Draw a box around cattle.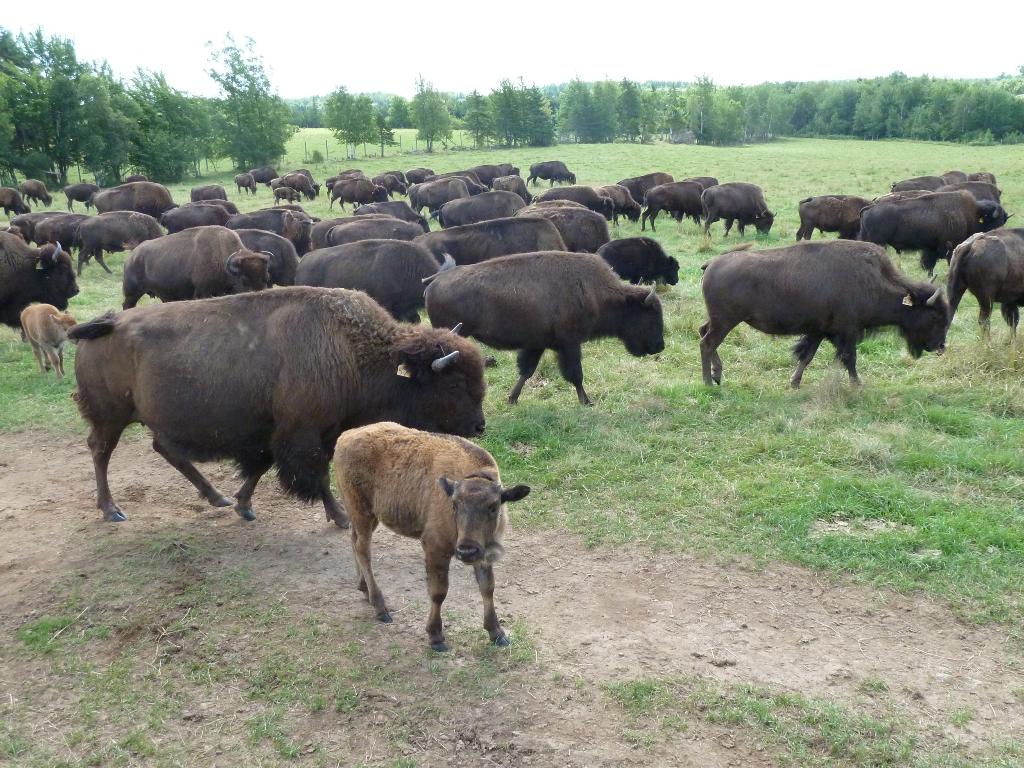
[19,299,80,378].
